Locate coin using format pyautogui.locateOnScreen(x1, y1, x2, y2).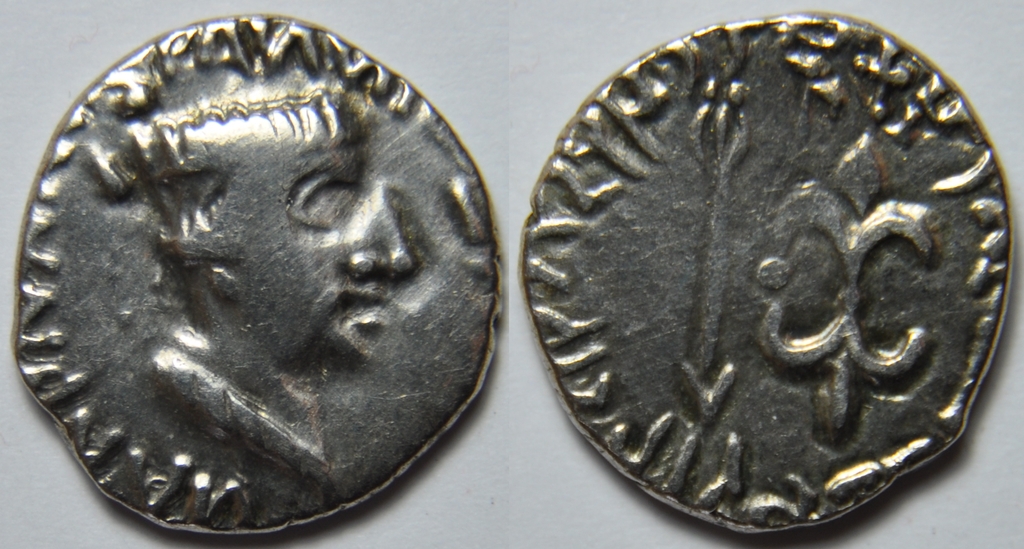
pyautogui.locateOnScreen(520, 8, 1015, 537).
